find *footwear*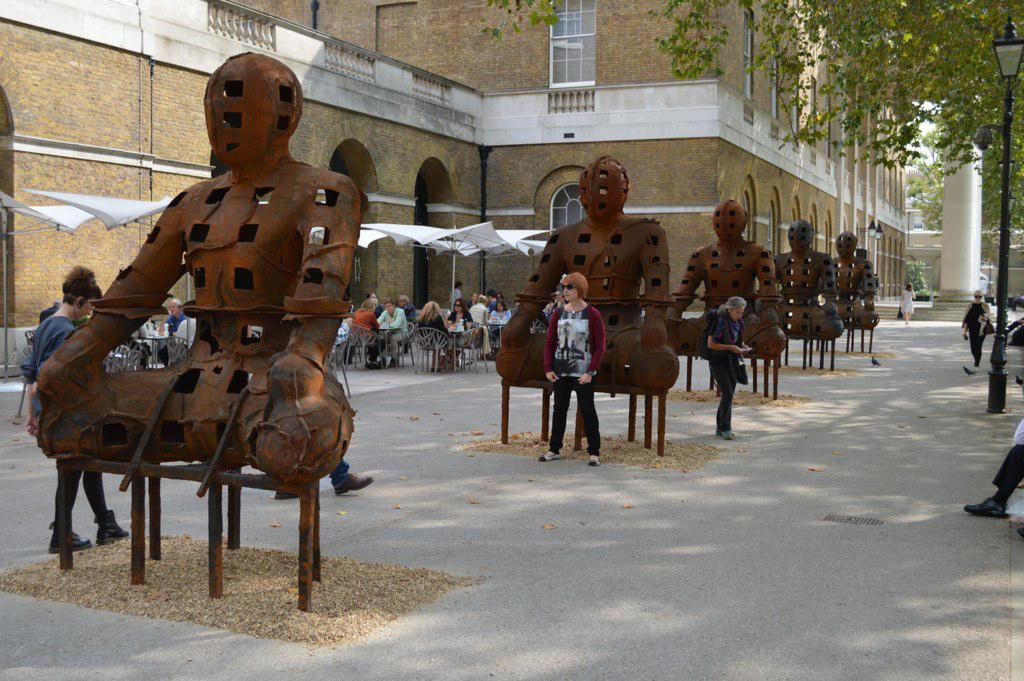
(388, 357, 400, 366)
